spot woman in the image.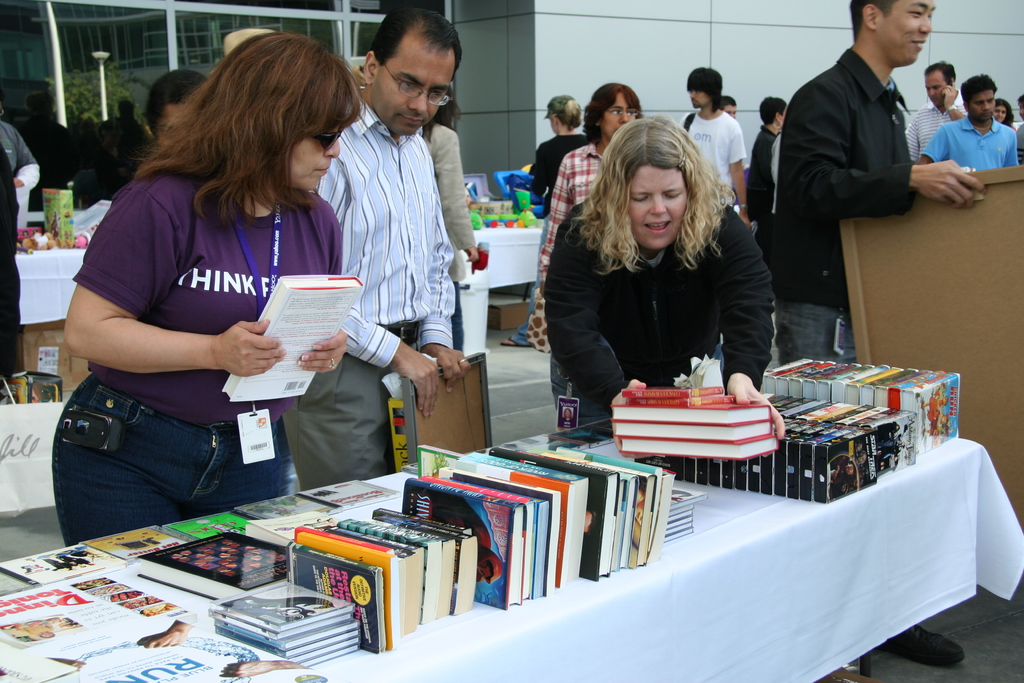
woman found at 54/31/356/559.
